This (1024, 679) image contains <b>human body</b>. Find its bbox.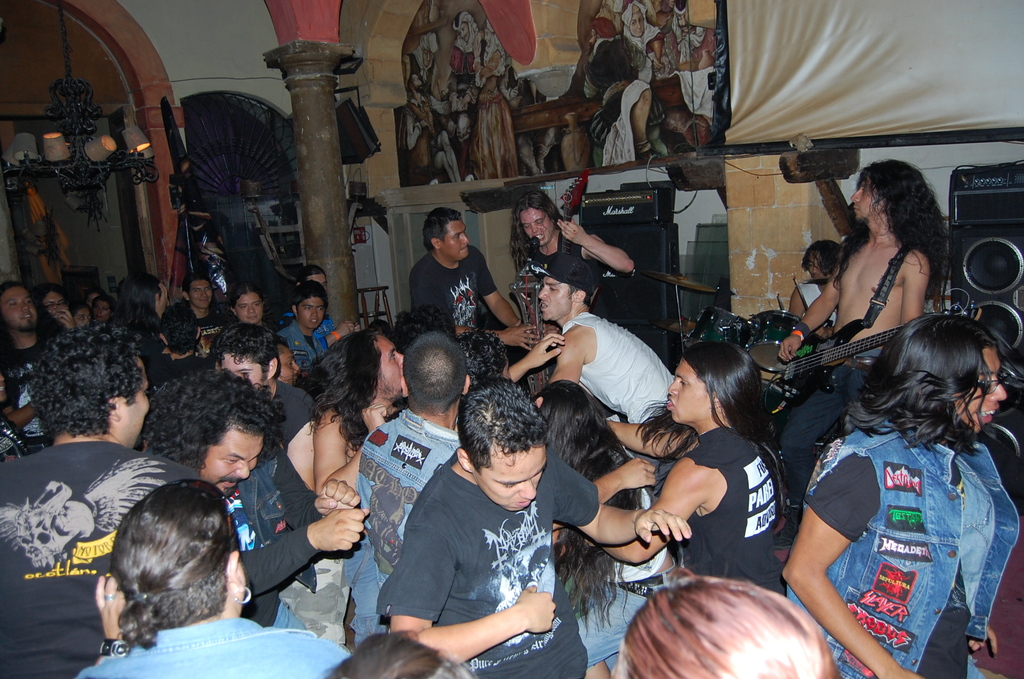
bbox(445, 38, 474, 120).
